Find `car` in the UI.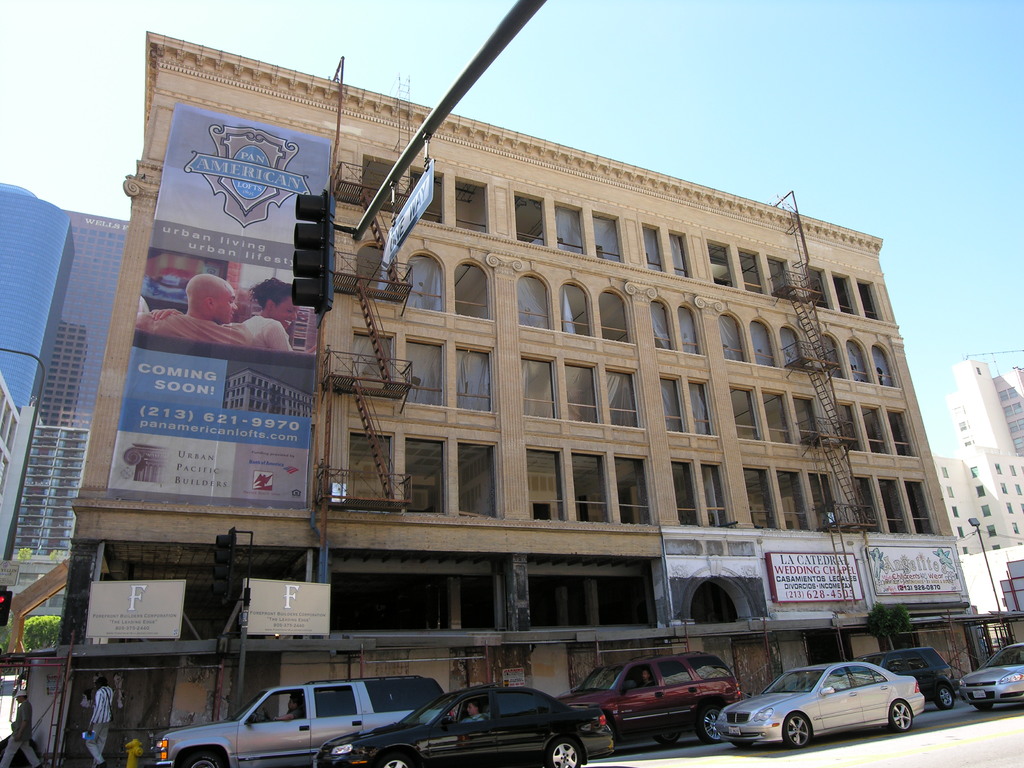
UI element at detection(555, 648, 743, 753).
